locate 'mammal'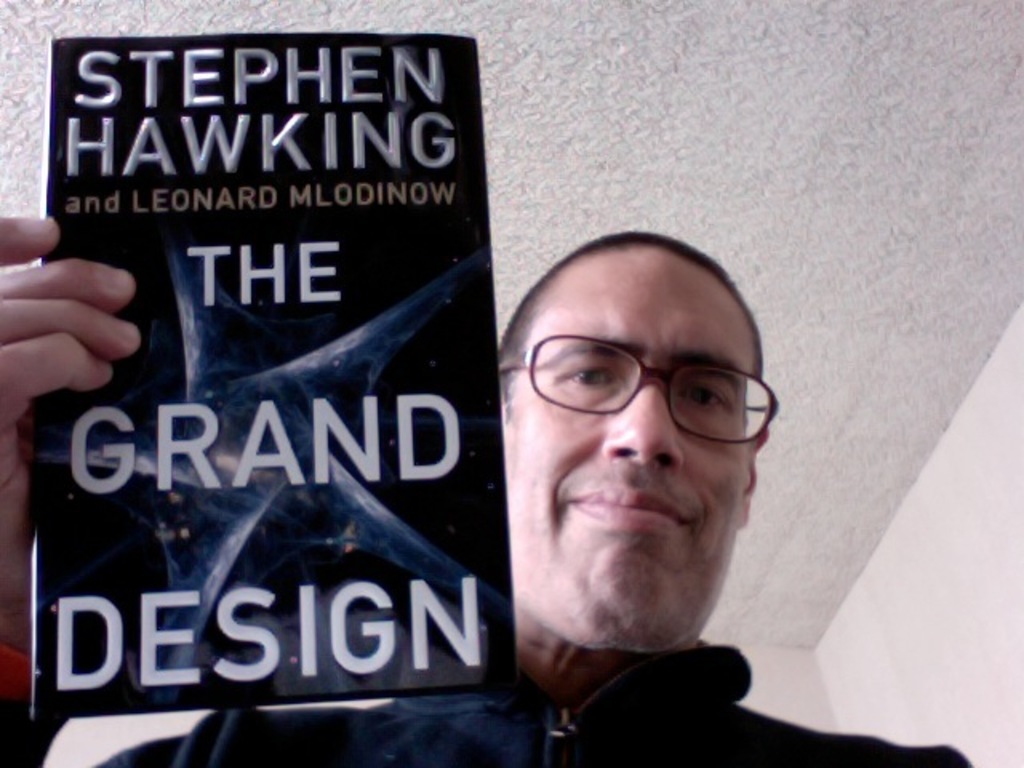
BBox(0, 230, 968, 766)
